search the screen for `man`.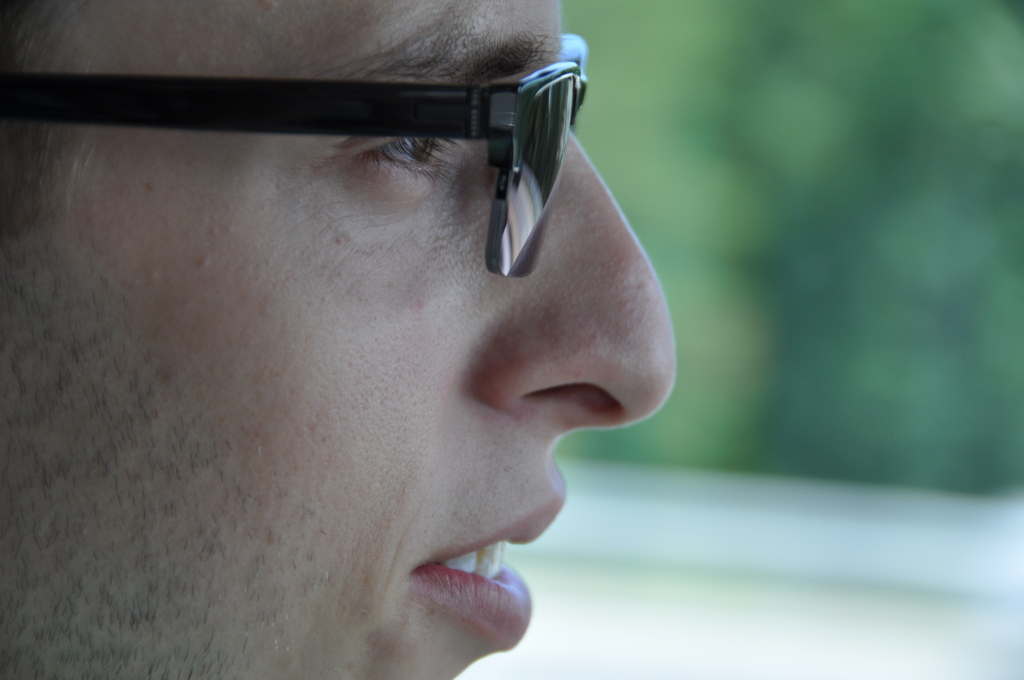
Found at <bbox>0, 0, 738, 679</bbox>.
